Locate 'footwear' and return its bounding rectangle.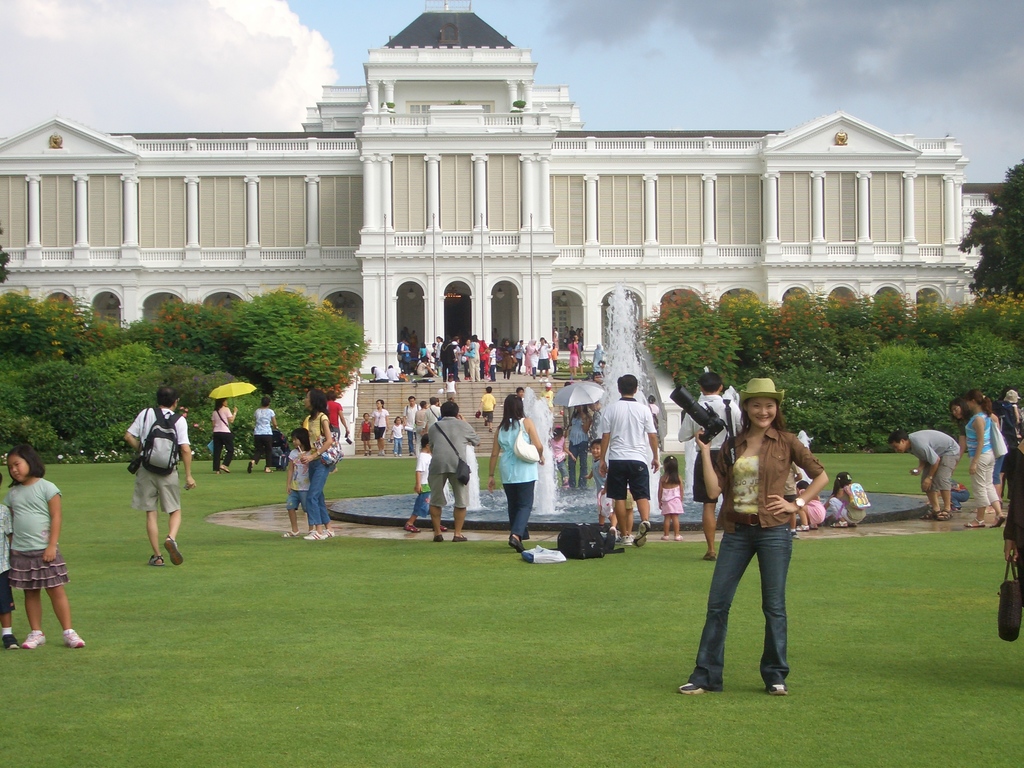
62 631 83 648.
